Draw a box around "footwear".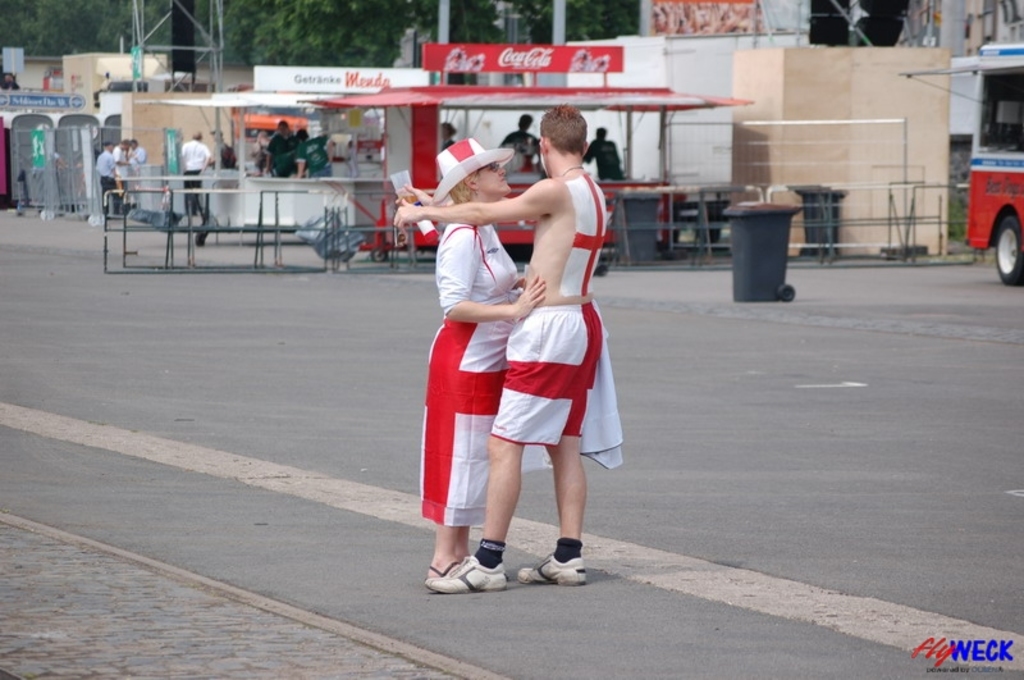
left=517, top=552, right=588, bottom=585.
